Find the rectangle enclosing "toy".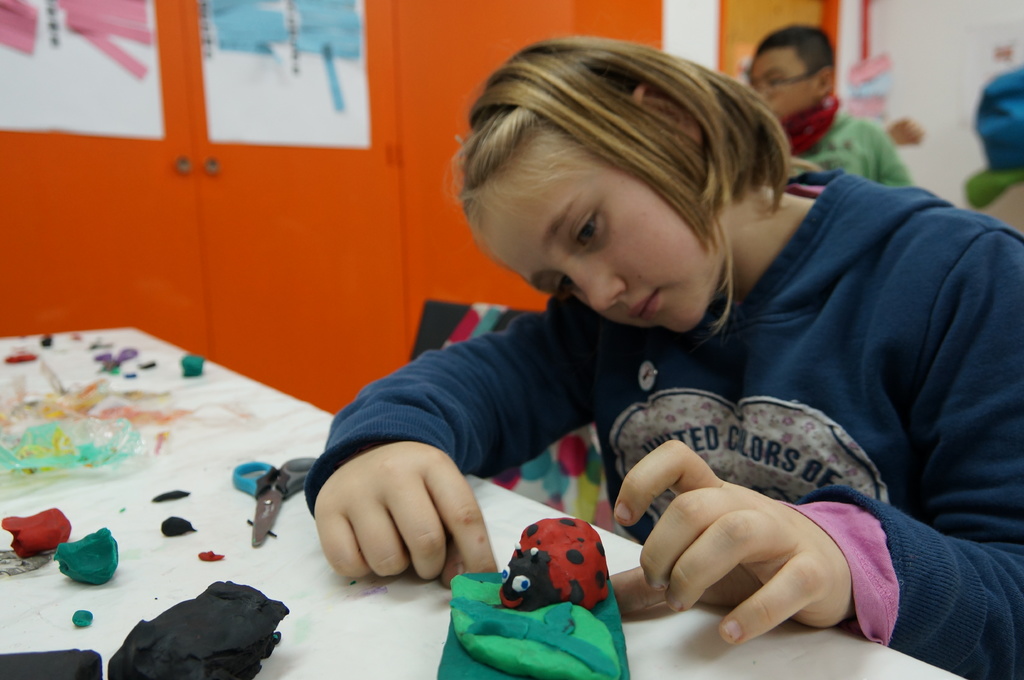
bbox=(42, 333, 56, 346).
